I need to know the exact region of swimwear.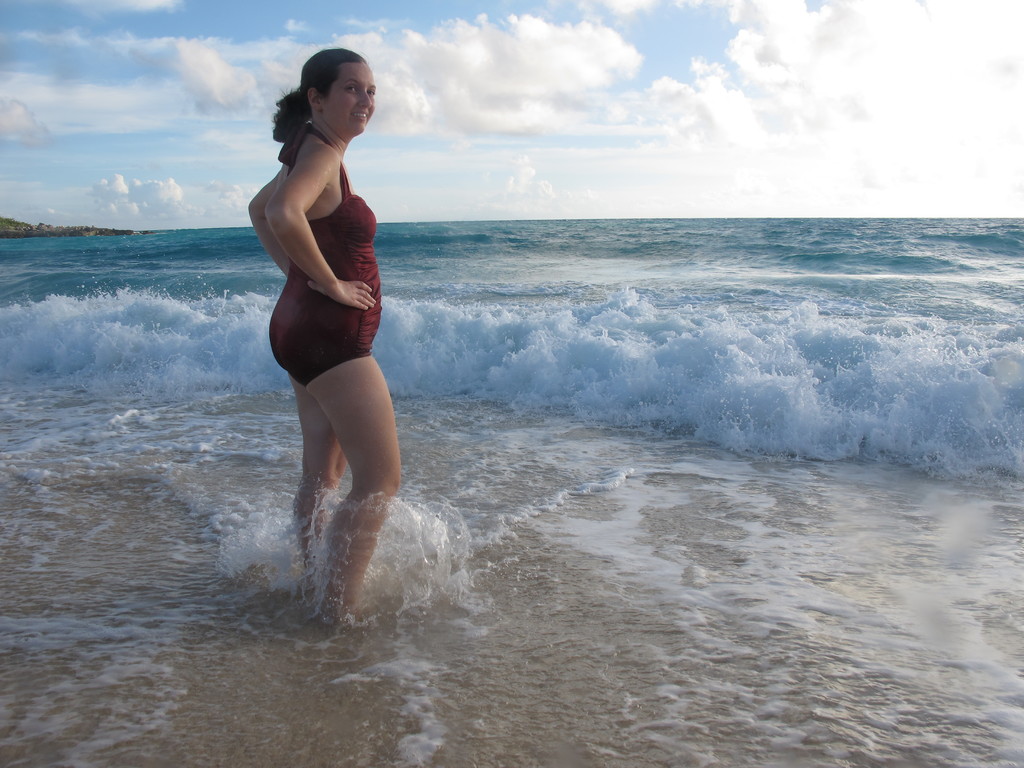
Region: Rect(270, 120, 404, 396).
